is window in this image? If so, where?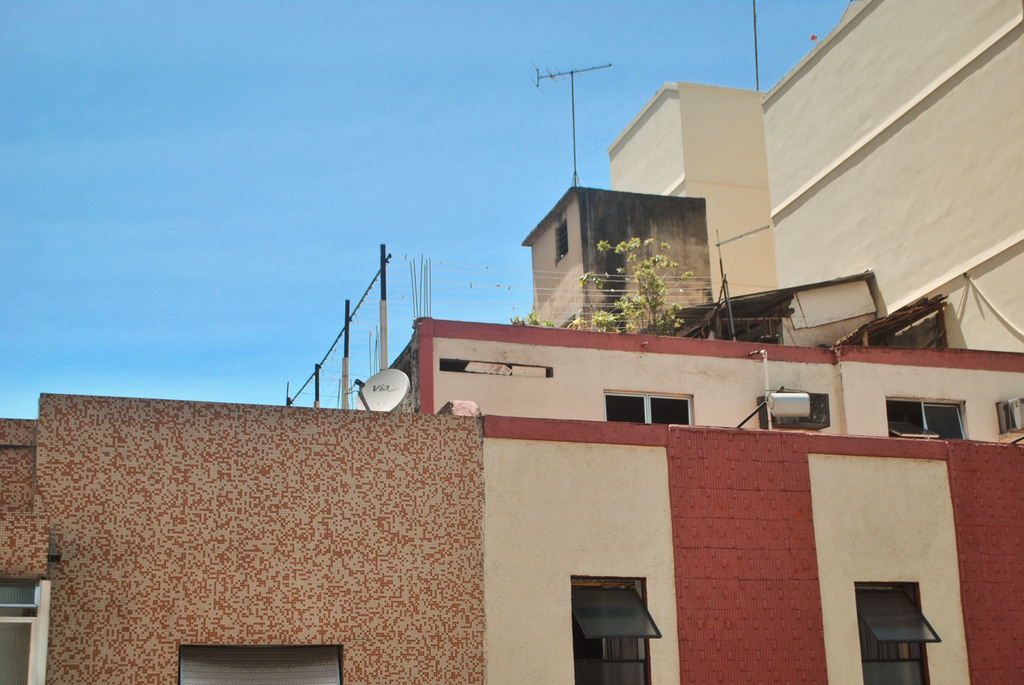
Yes, at select_region(884, 400, 972, 439).
